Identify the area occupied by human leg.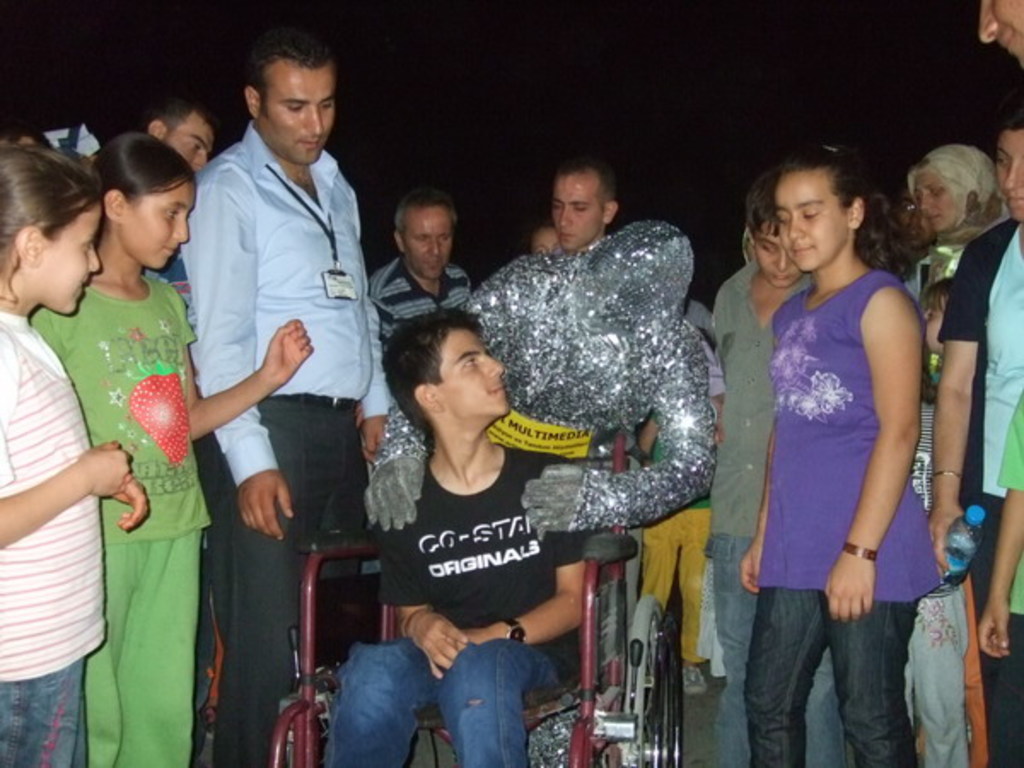
Area: Rect(205, 403, 311, 753).
